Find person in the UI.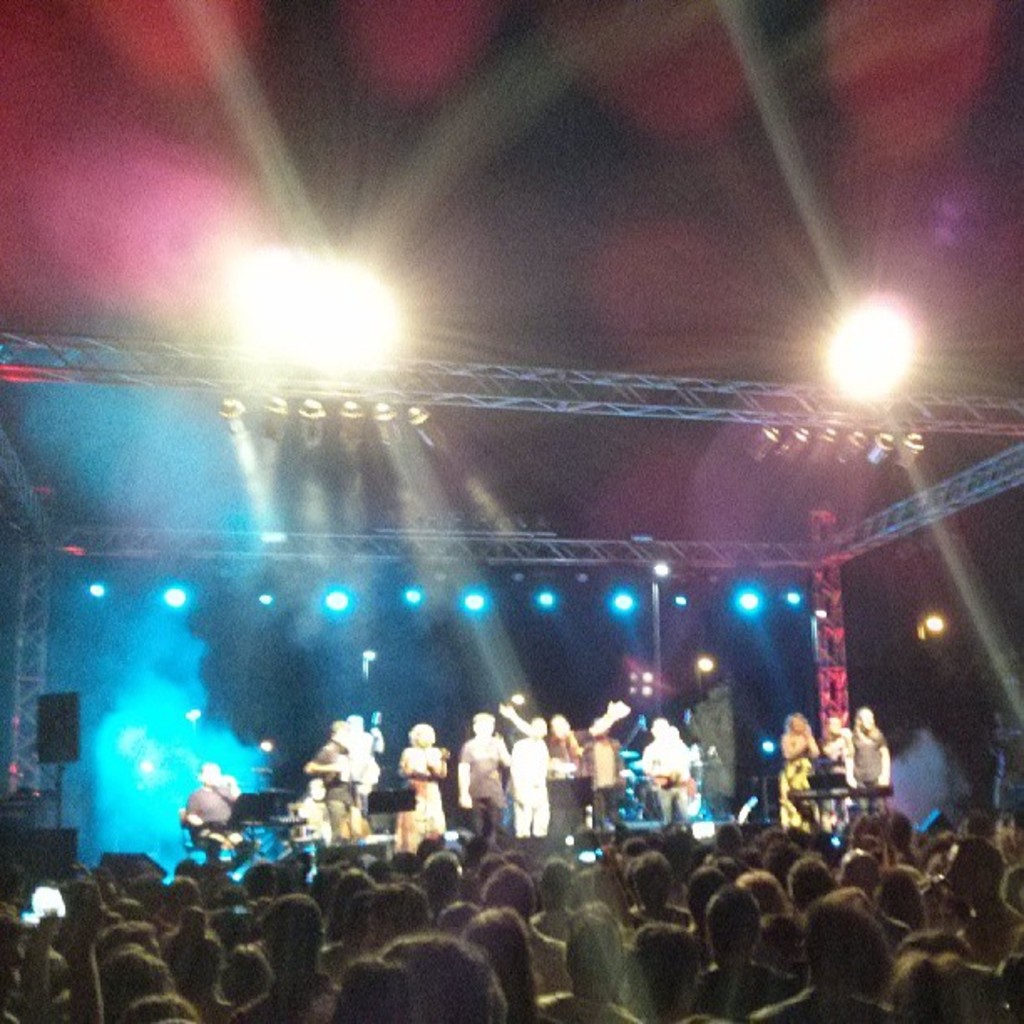
UI element at select_region(935, 840, 1006, 937).
